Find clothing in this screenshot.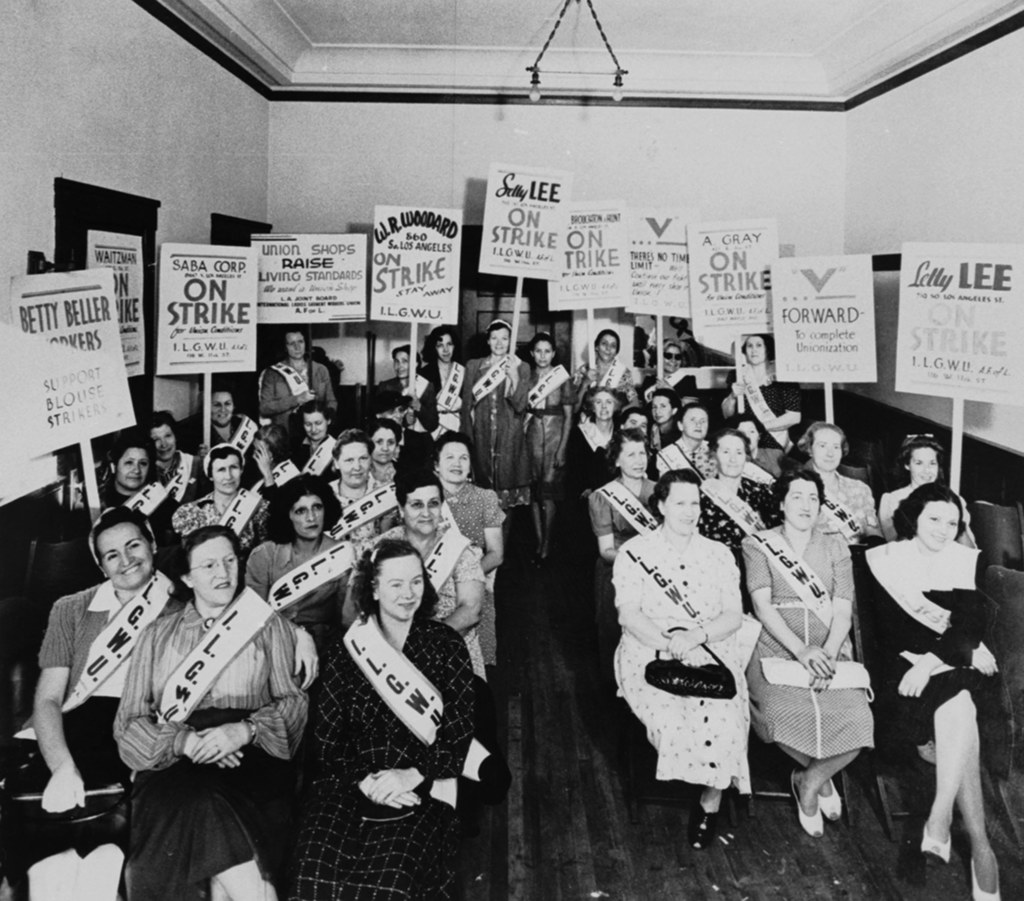
The bounding box for clothing is x1=355, y1=524, x2=492, y2=681.
